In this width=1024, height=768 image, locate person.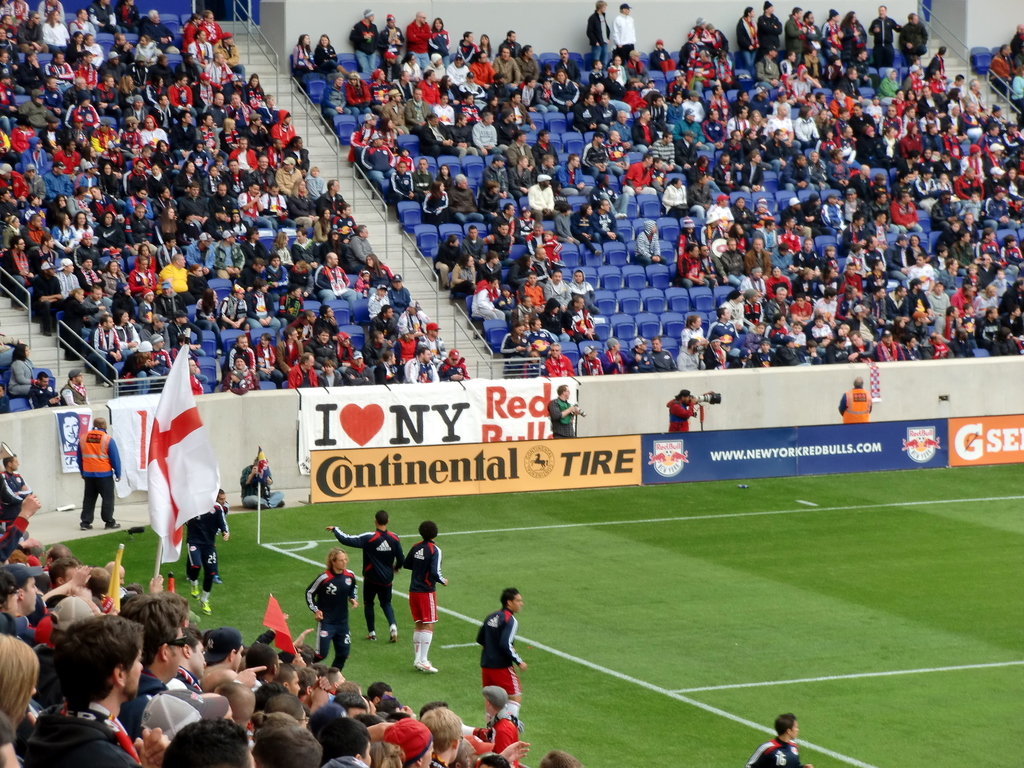
Bounding box: pyautogui.locateOnScreen(845, 6, 872, 59).
